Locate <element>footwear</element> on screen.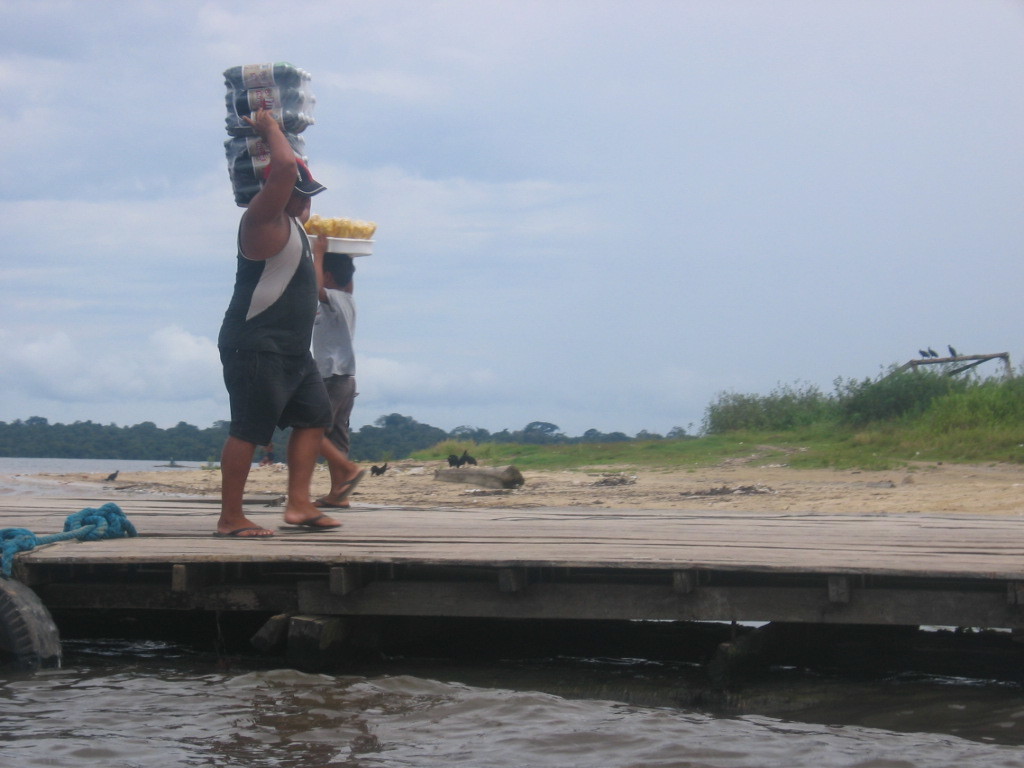
On screen at crop(280, 512, 333, 531).
